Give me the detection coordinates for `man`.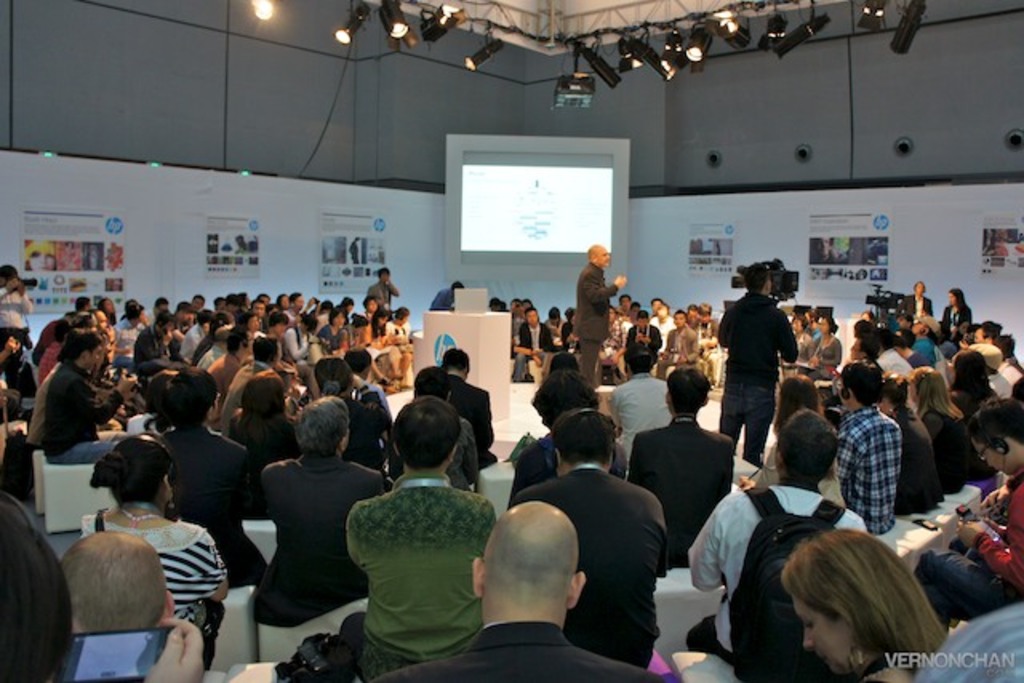
{"x1": 162, "y1": 368, "x2": 272, "y2": 592}.
